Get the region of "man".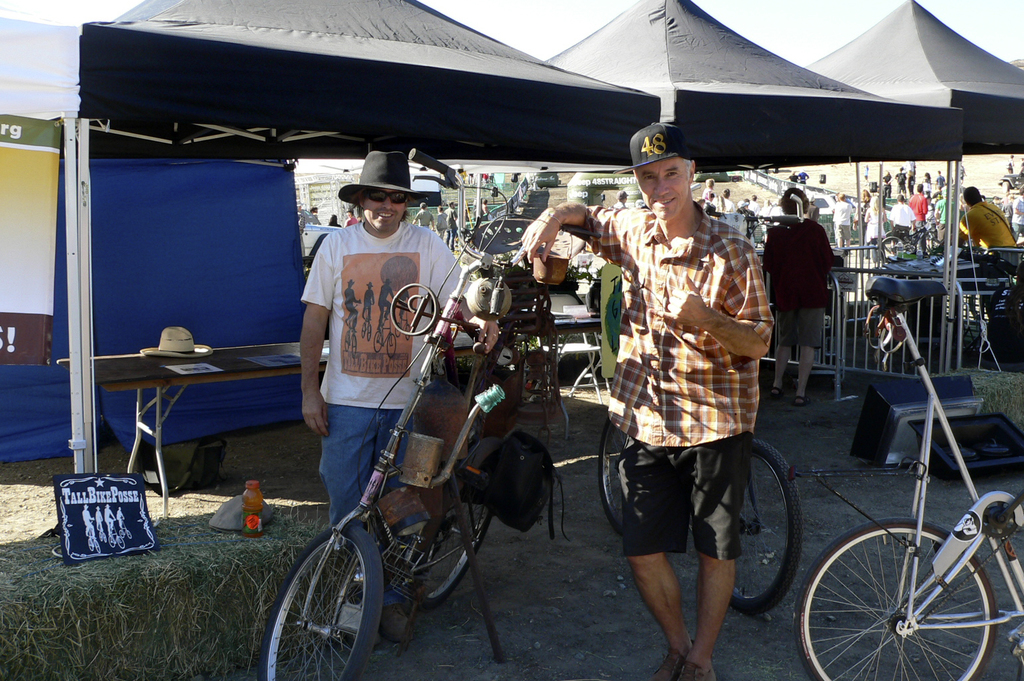
(x1=444, y1=199, x2=459, y2=250).
